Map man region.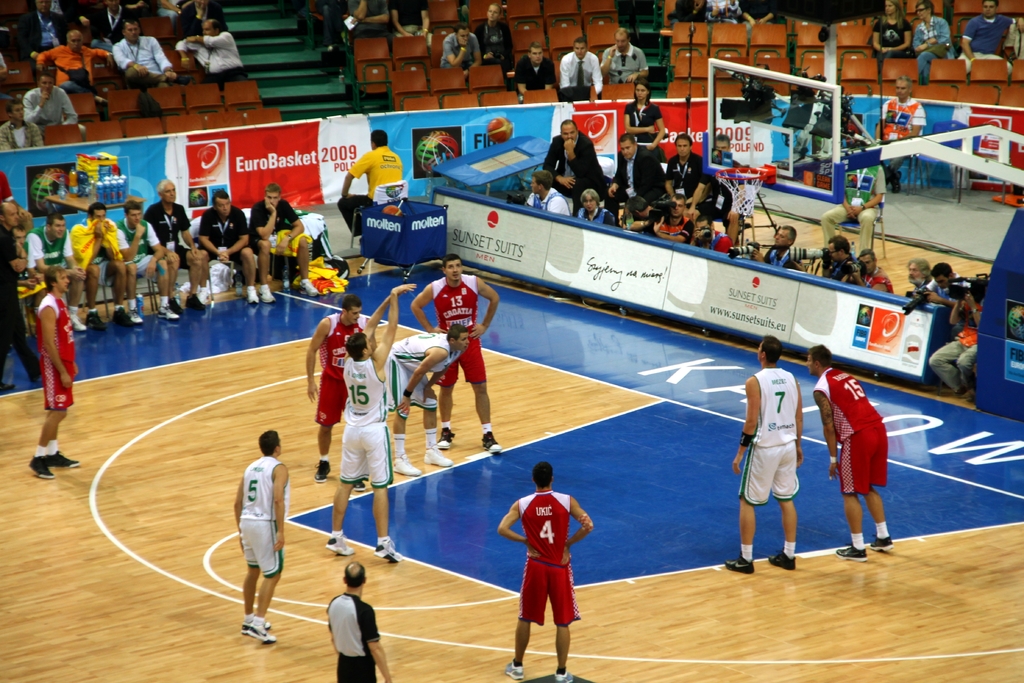
Mapped to select_region(804, 343, 893, 563).
